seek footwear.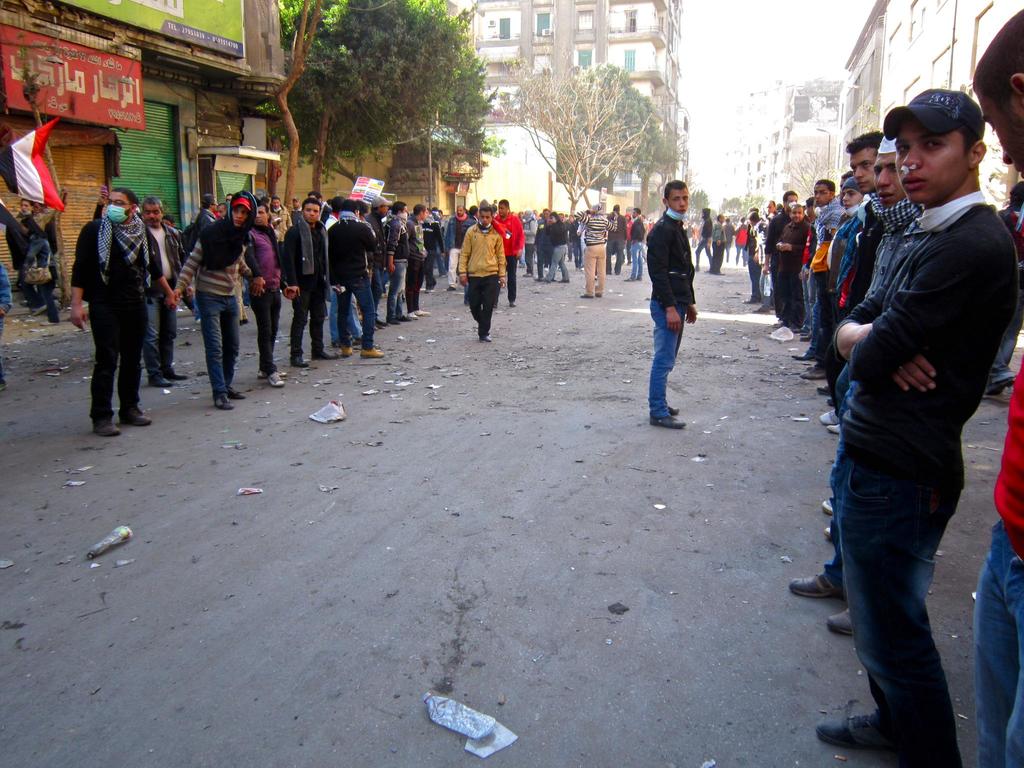
bbox(769, 303, 774, 309).
